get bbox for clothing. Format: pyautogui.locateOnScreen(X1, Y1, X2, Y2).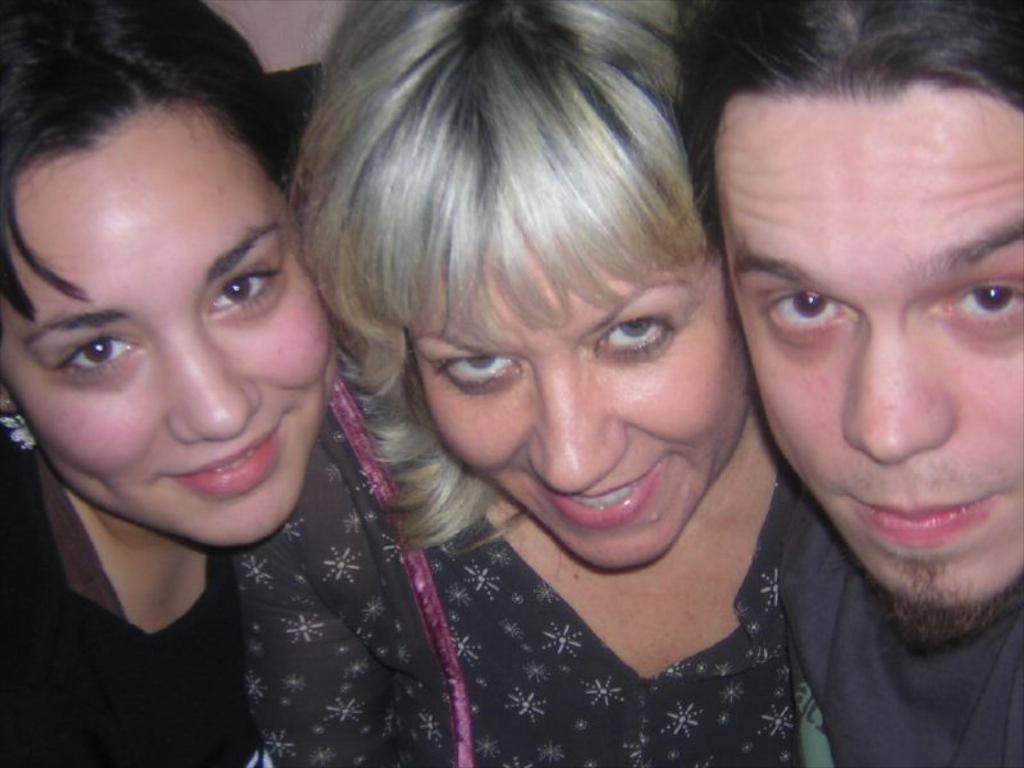
pyautogui.locateOnScreen(0, 65, 325, 767).
